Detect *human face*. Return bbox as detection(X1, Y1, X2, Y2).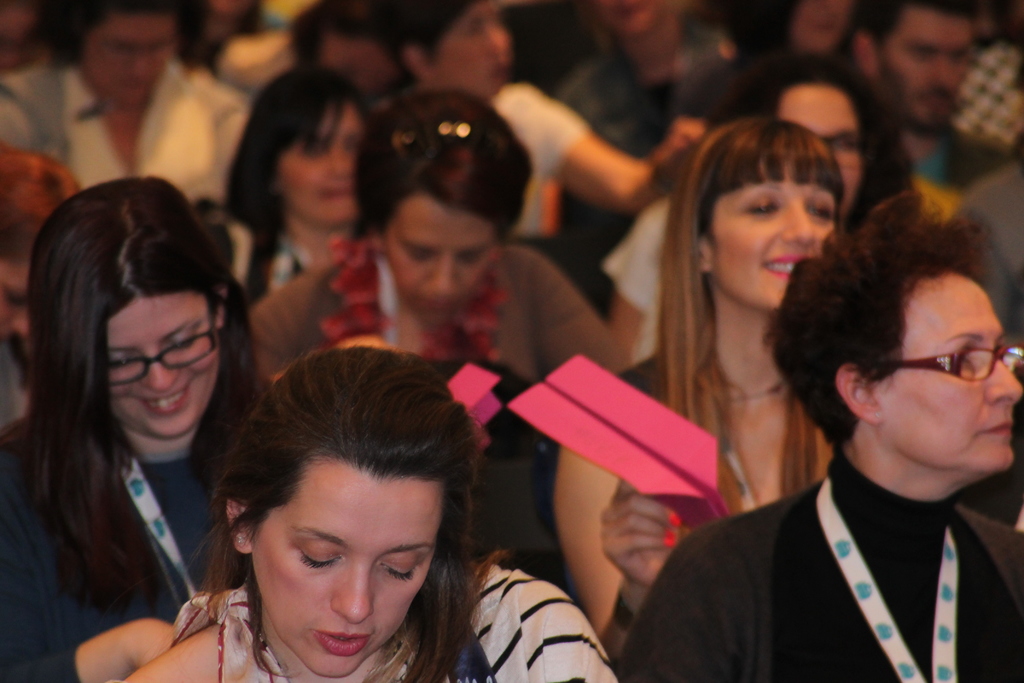
detection(85, 12, 170, 105).
